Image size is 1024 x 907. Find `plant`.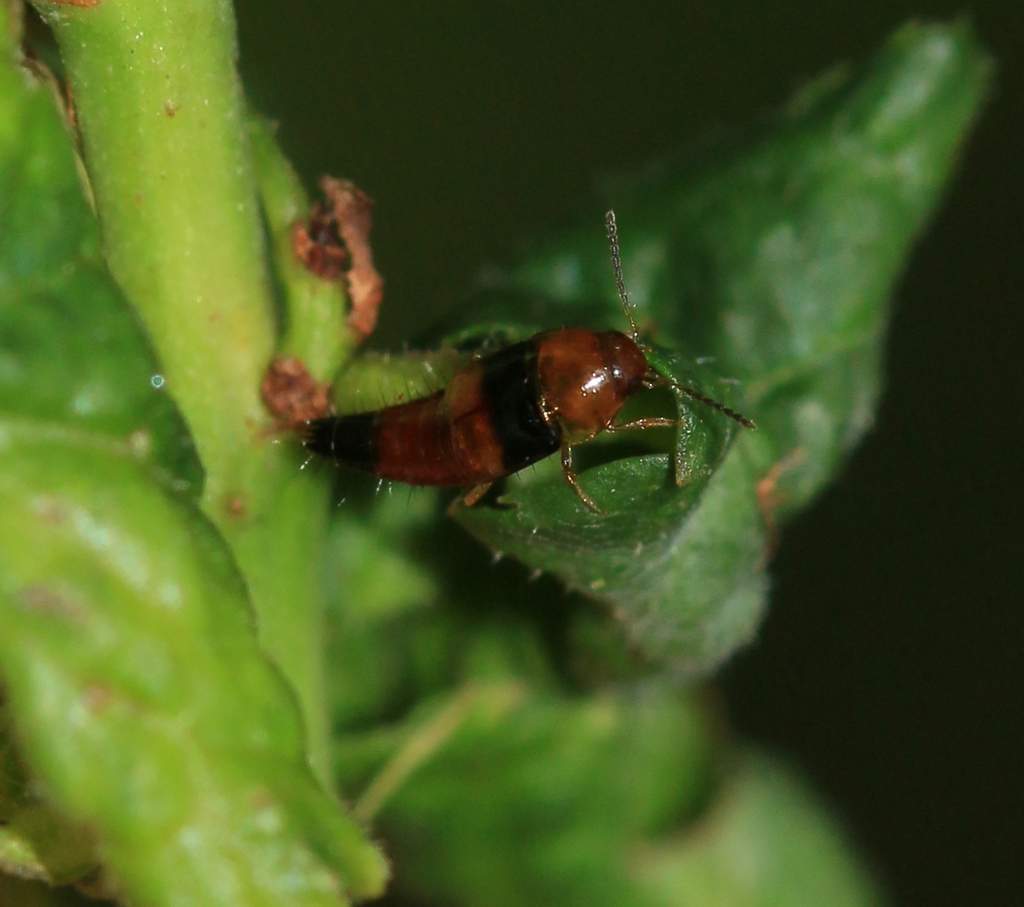
[left=0, top=0, right=999, bottom=906].
